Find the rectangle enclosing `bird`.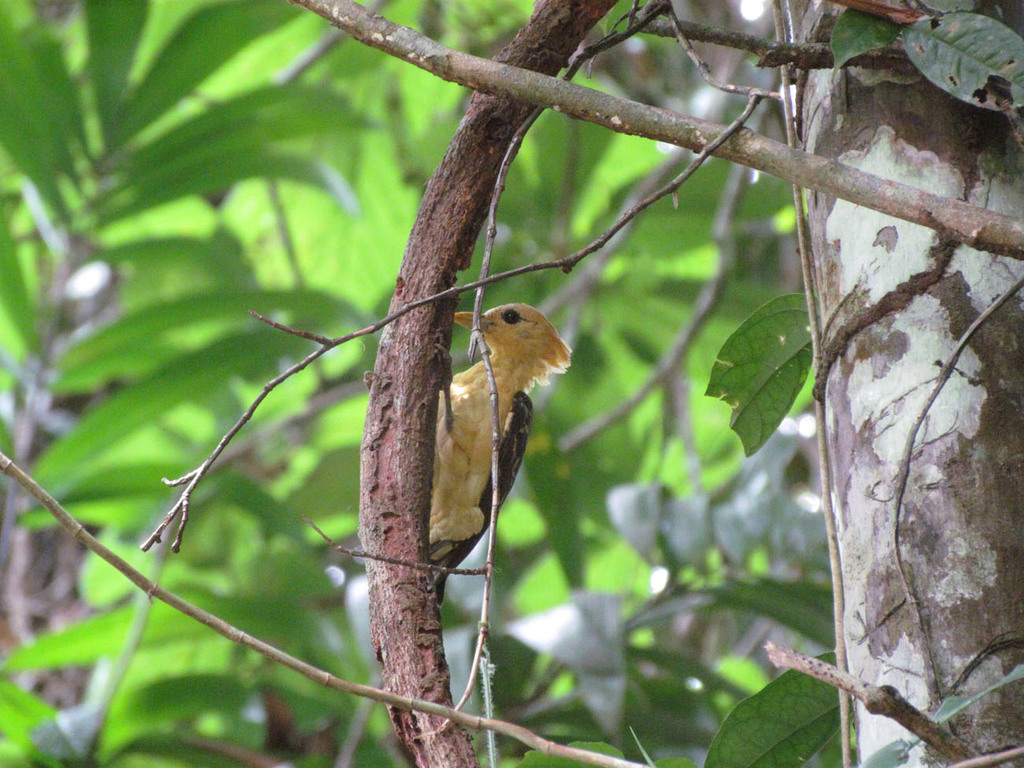
x1=432, y1=301, x2=570, y2=593.
